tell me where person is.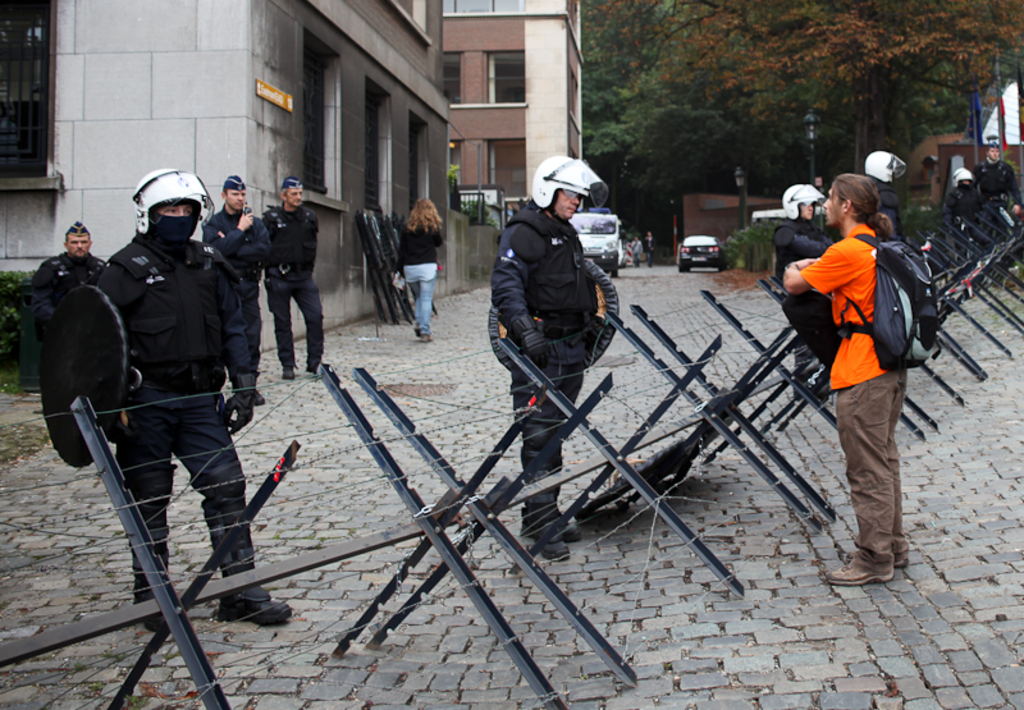
person is at {"x1": 394, "y1": 194, "x2": 440, "y2": 338}.
